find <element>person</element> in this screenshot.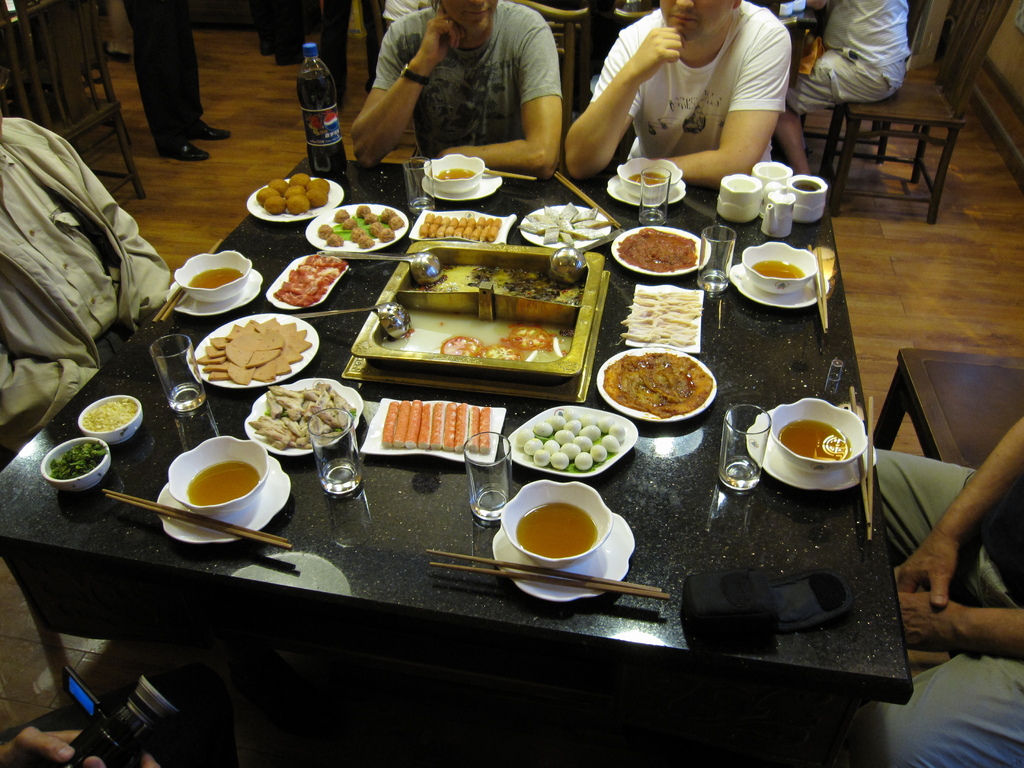
The bounding box for <element>person</element> is locate(129, 0, 230, 161).
